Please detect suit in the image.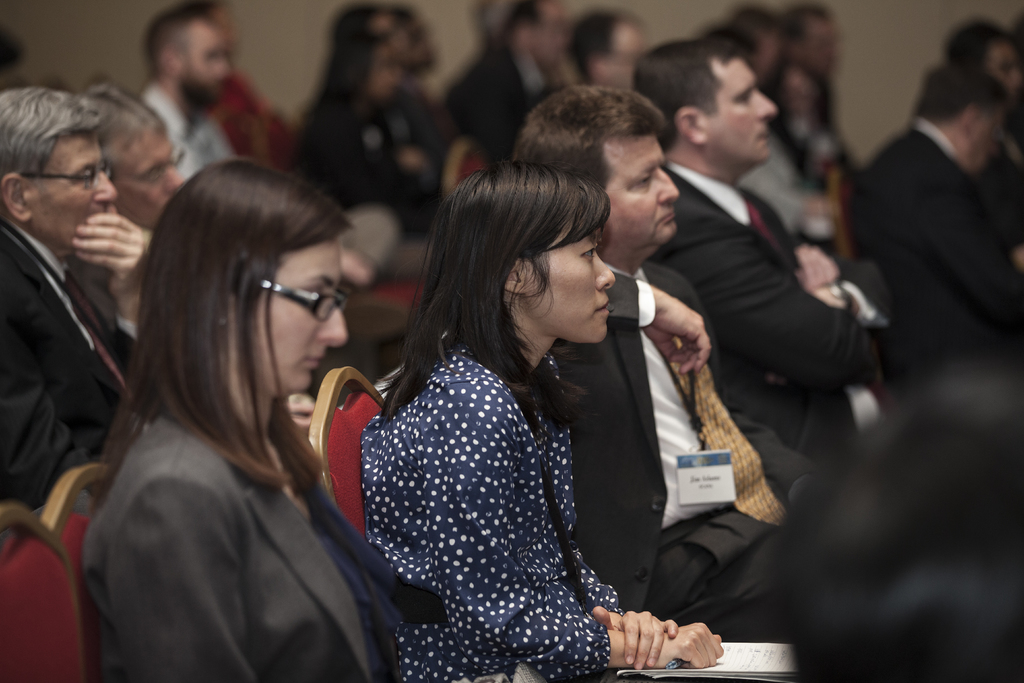
75:416:403:682.
